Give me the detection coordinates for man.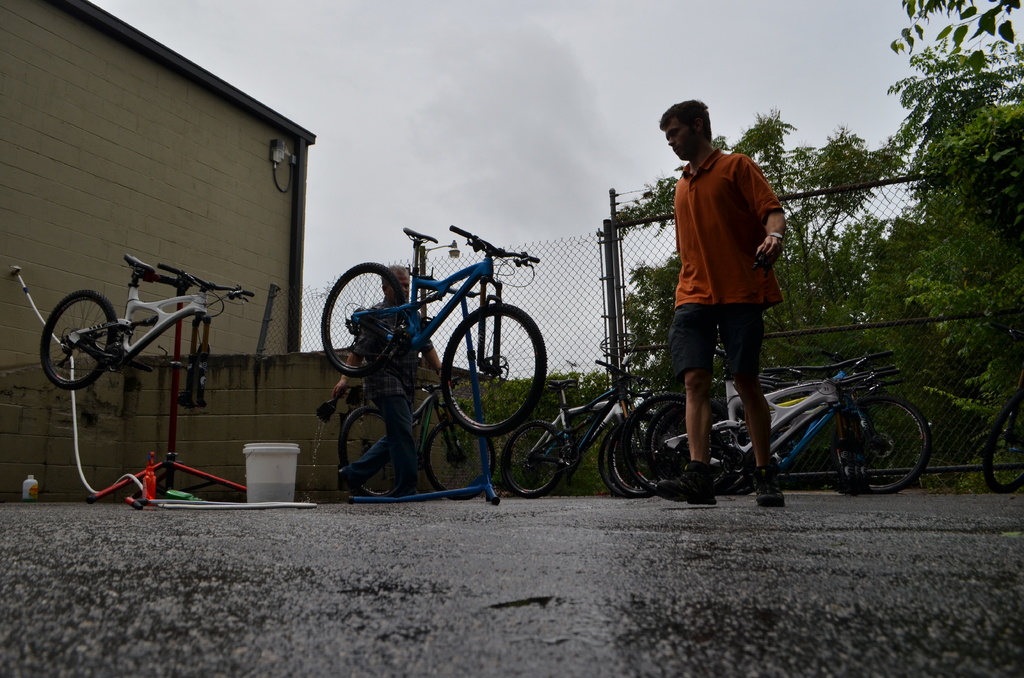
[x1=639, y1=121, x2=827, y2=484].
